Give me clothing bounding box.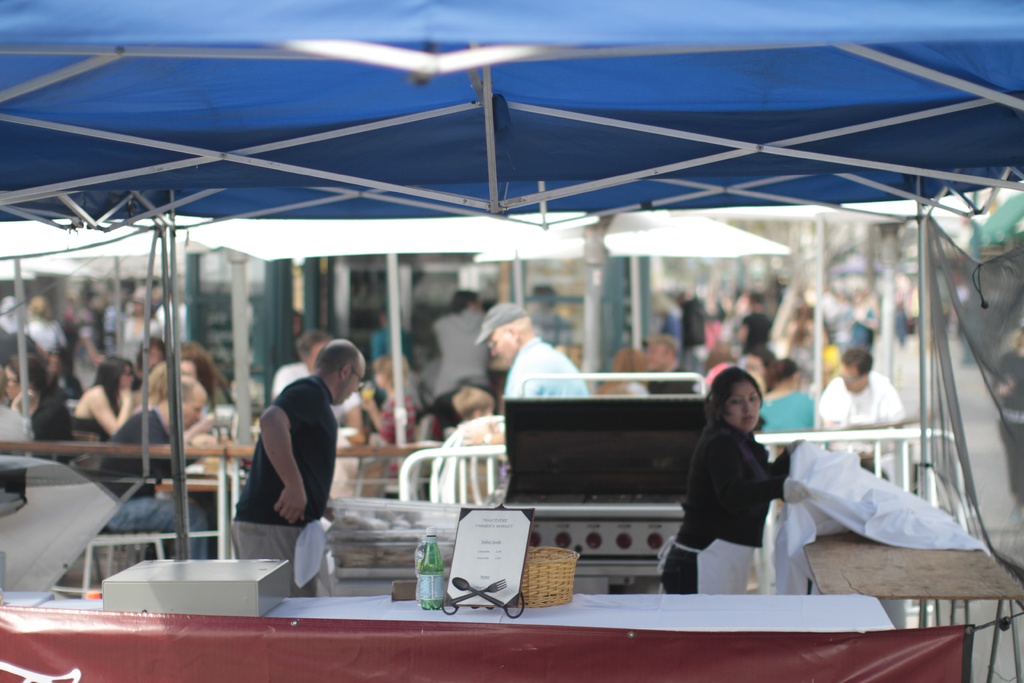
rect(819, 374, 902, 425).
